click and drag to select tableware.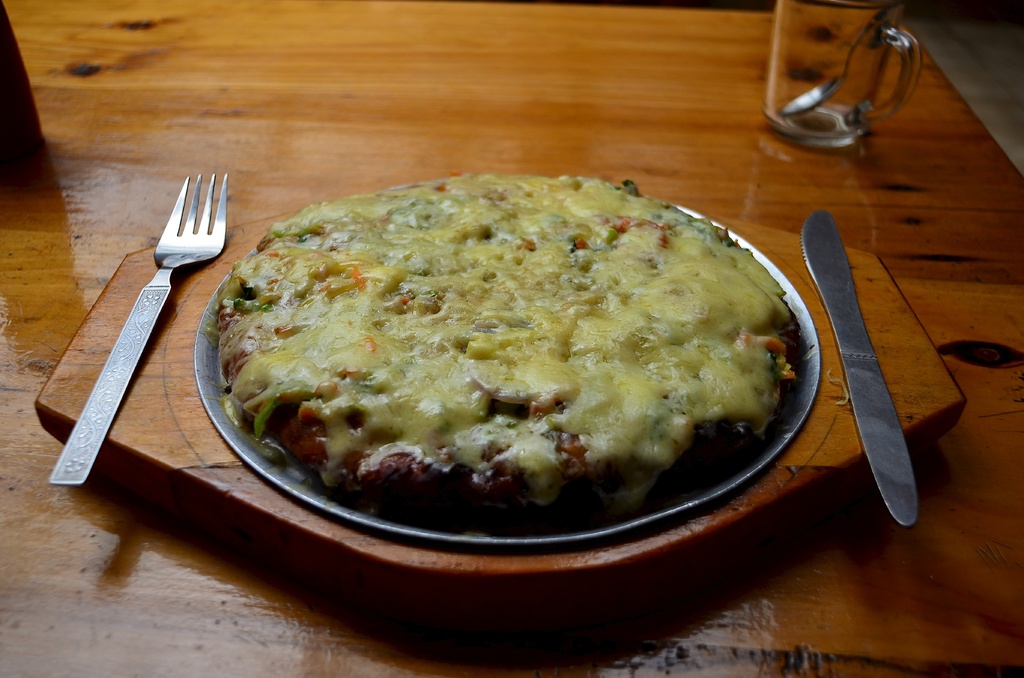
Selection: rect(194, 202, 821, 550).
